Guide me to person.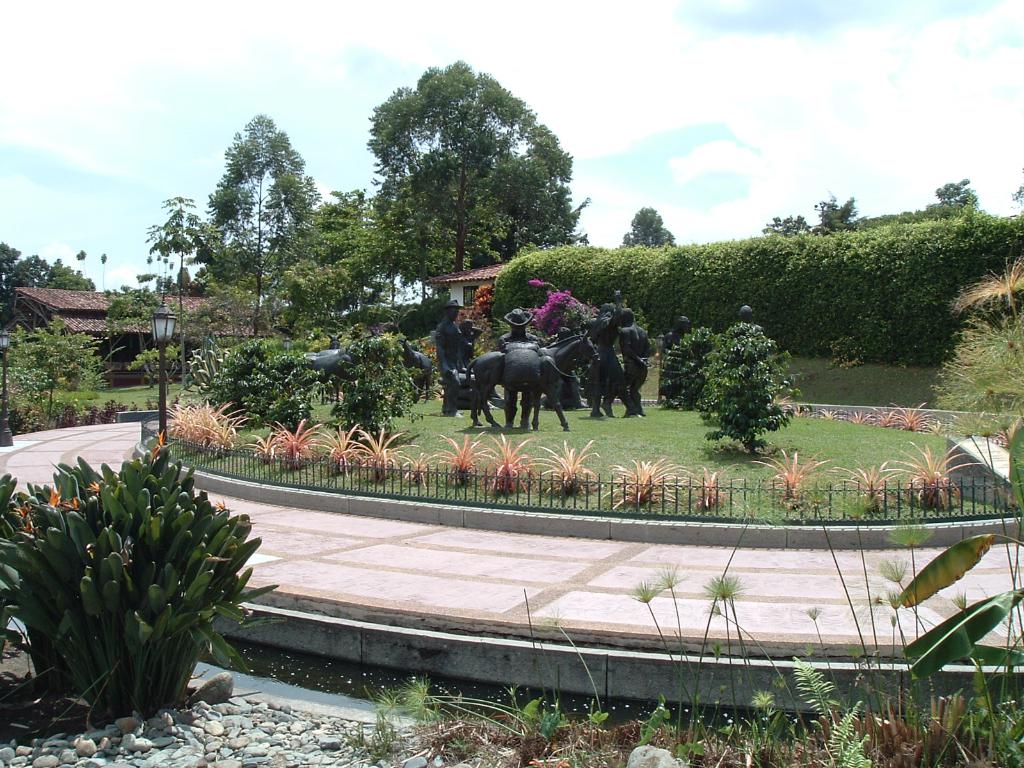
Guidance: crop(436, 298, 464, 417).
